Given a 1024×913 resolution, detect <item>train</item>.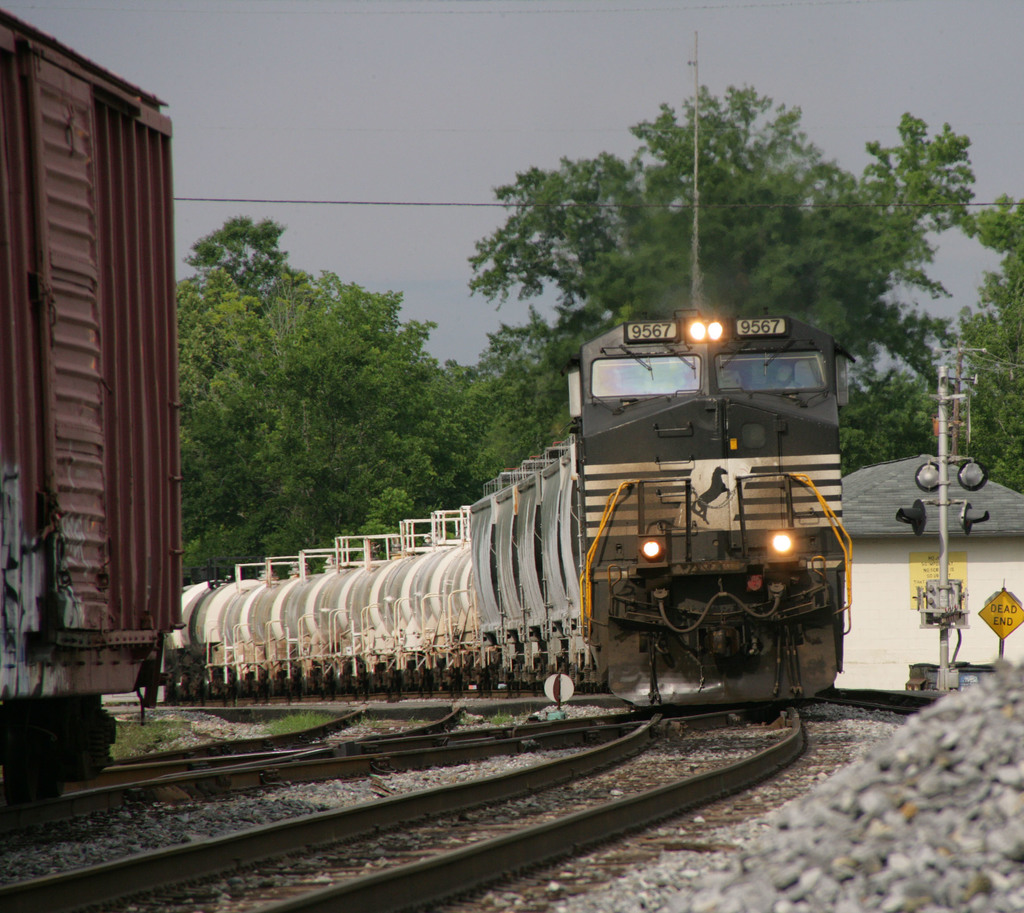
[left=157, top=32, right=852, bottom=719].
